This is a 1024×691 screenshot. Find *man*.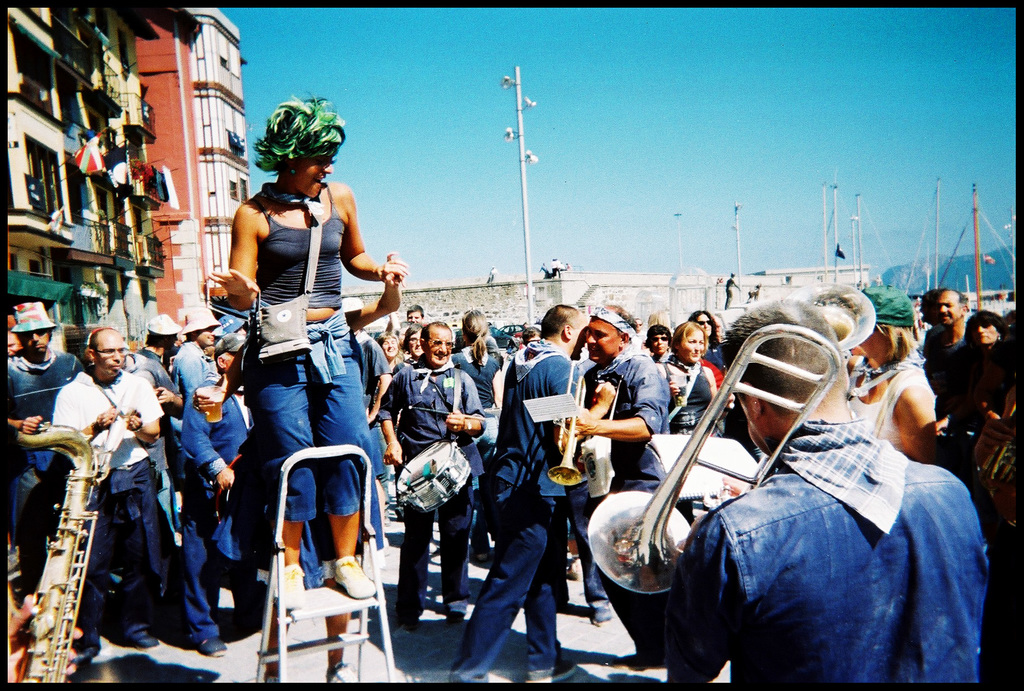
Bounding box: (x1=404, y1=305, x2=422, y2=327).
